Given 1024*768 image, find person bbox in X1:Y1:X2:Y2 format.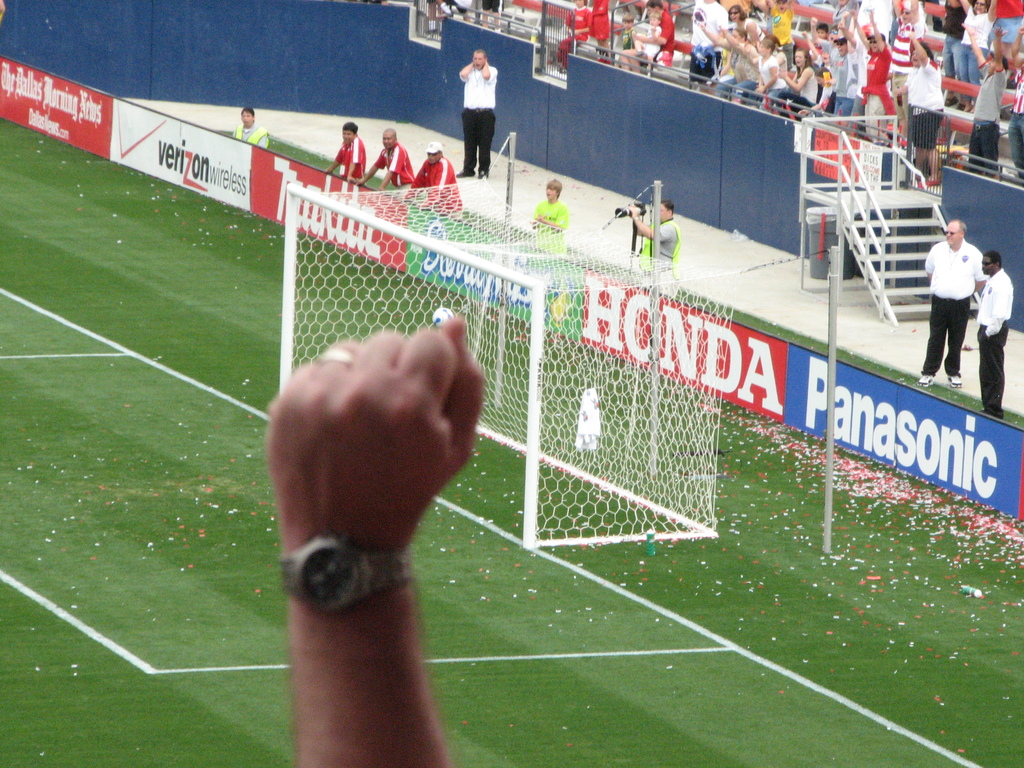
627:197:678:289.
